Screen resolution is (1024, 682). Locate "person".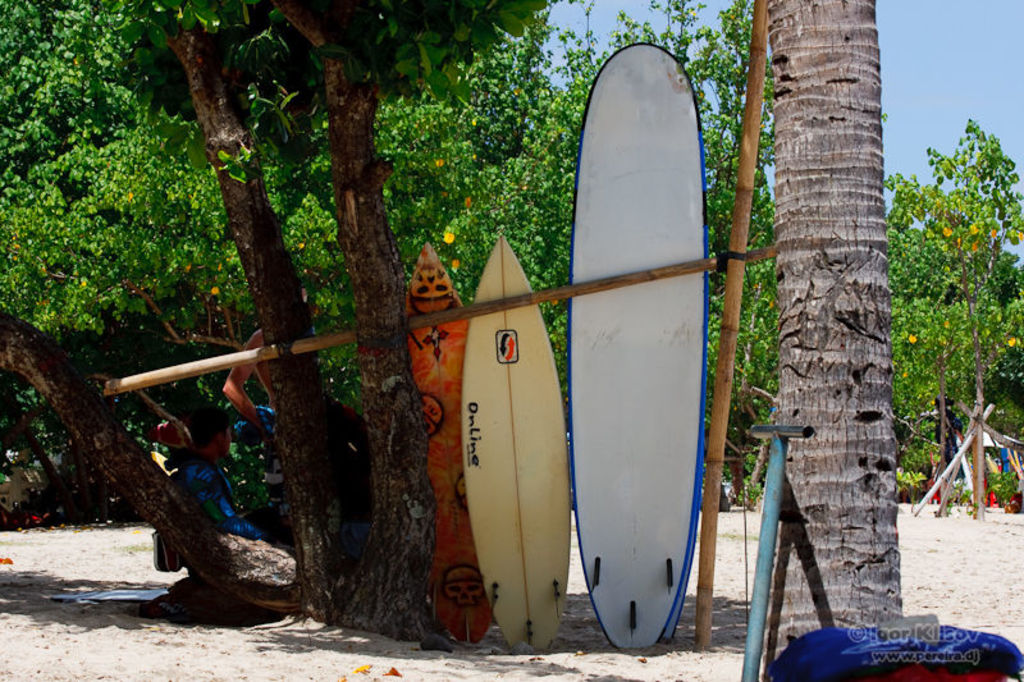
[left=220, top=331, right=287, bottom=543].
